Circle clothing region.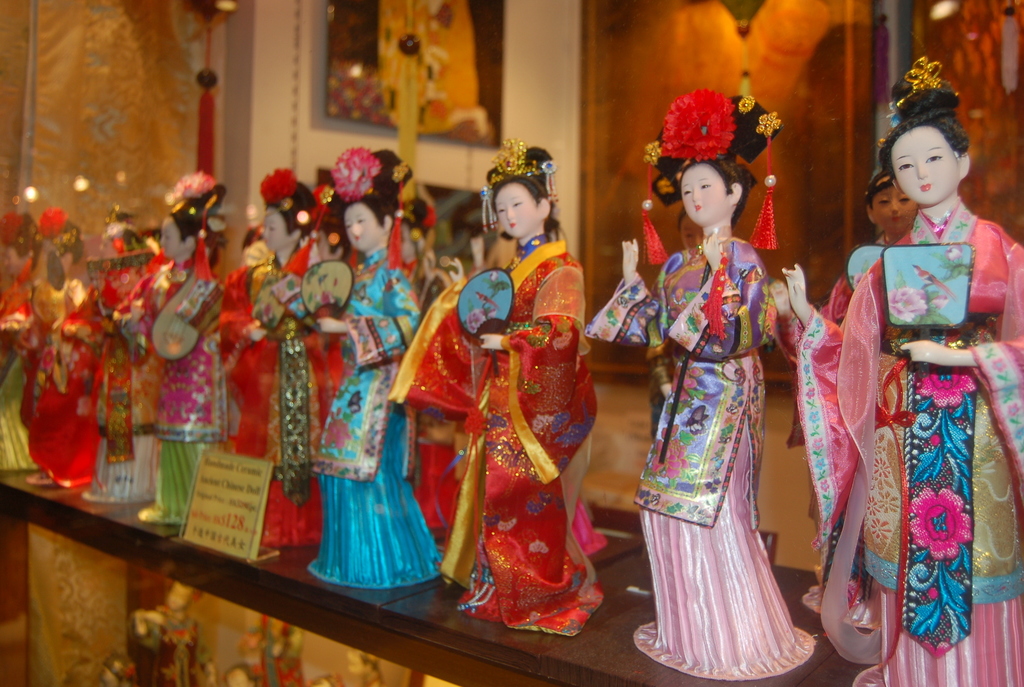
Region: {"left": 118, "top": 240, "right": 230, "bottom": 522}.
